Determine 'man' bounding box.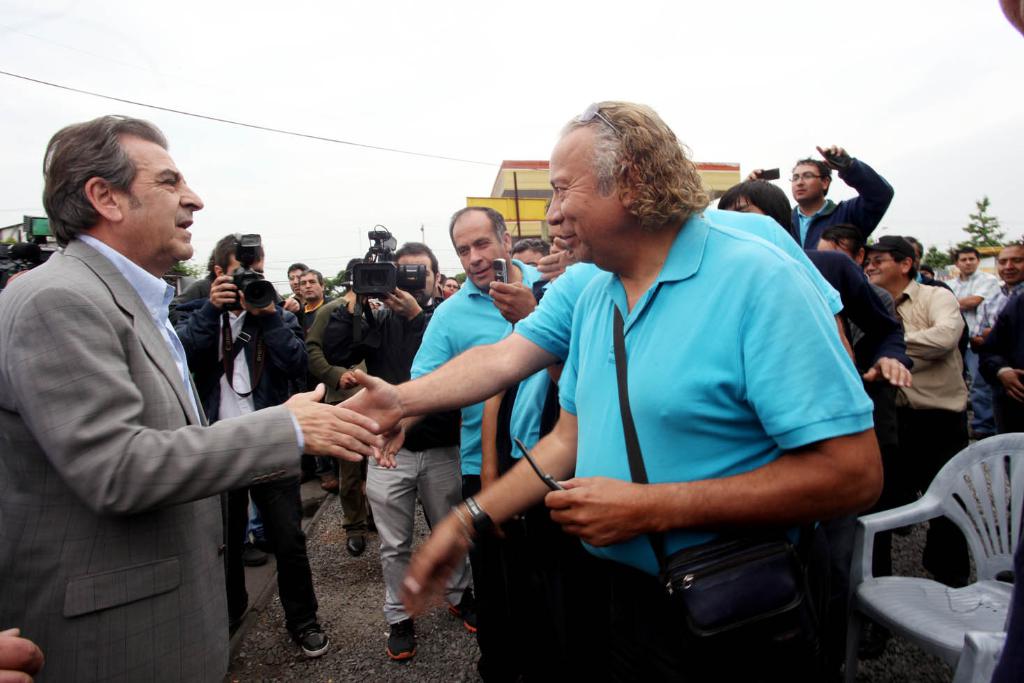
Determined: (369,240,479,646).
